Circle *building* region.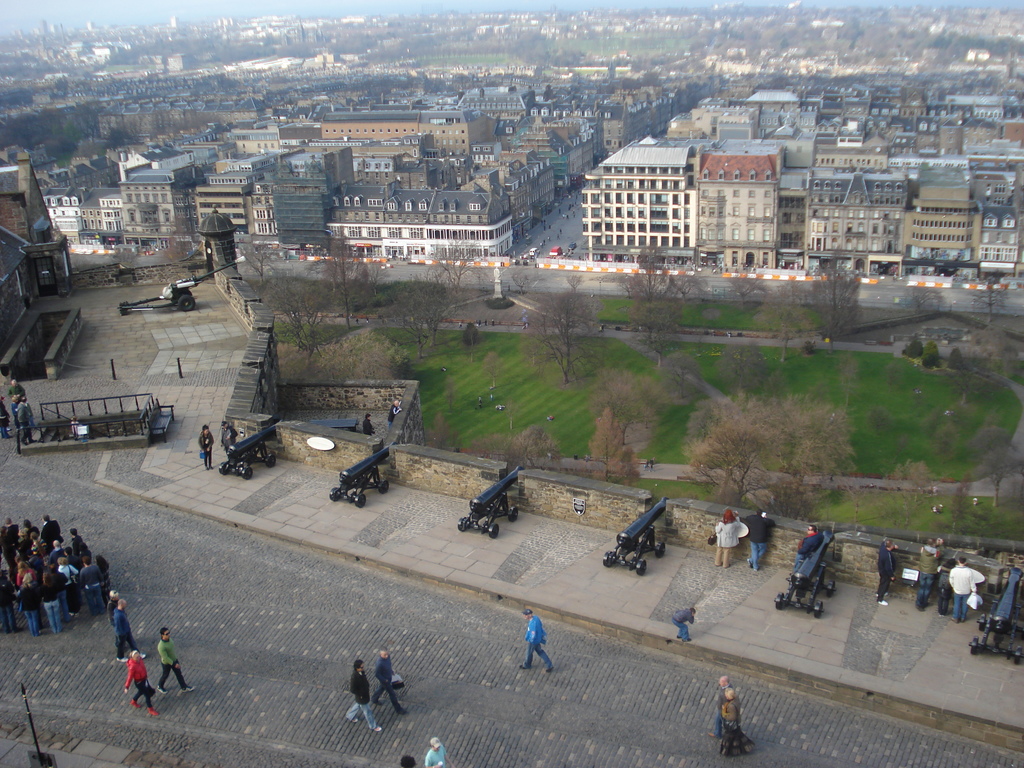
Region: detection(942, 85, 1023, 122).
